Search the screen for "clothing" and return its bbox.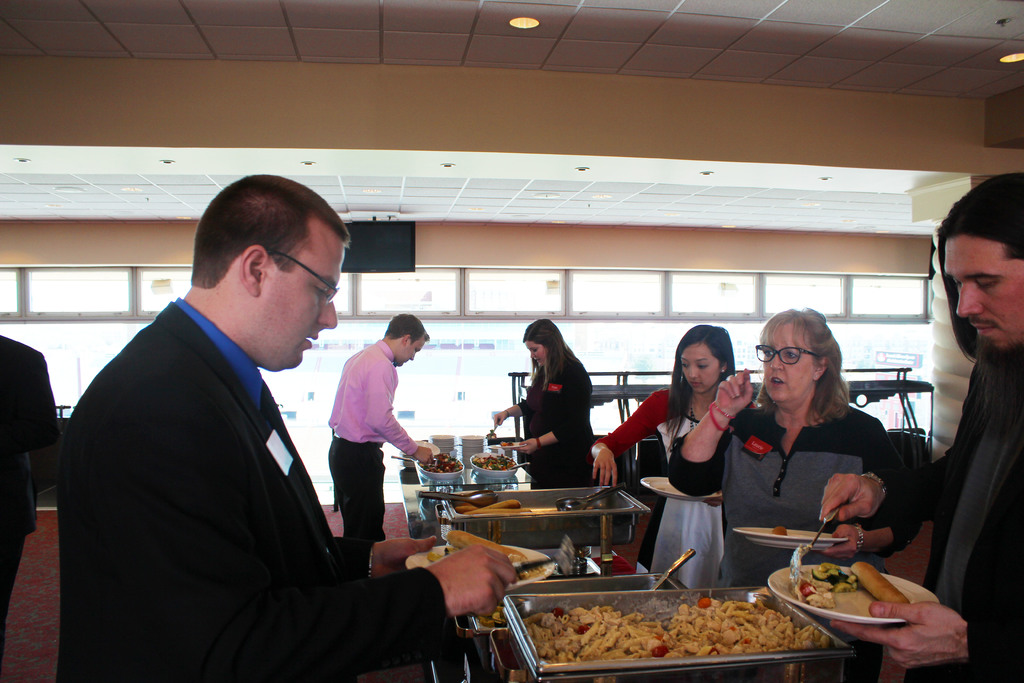
Found: 0 332 58 651.
